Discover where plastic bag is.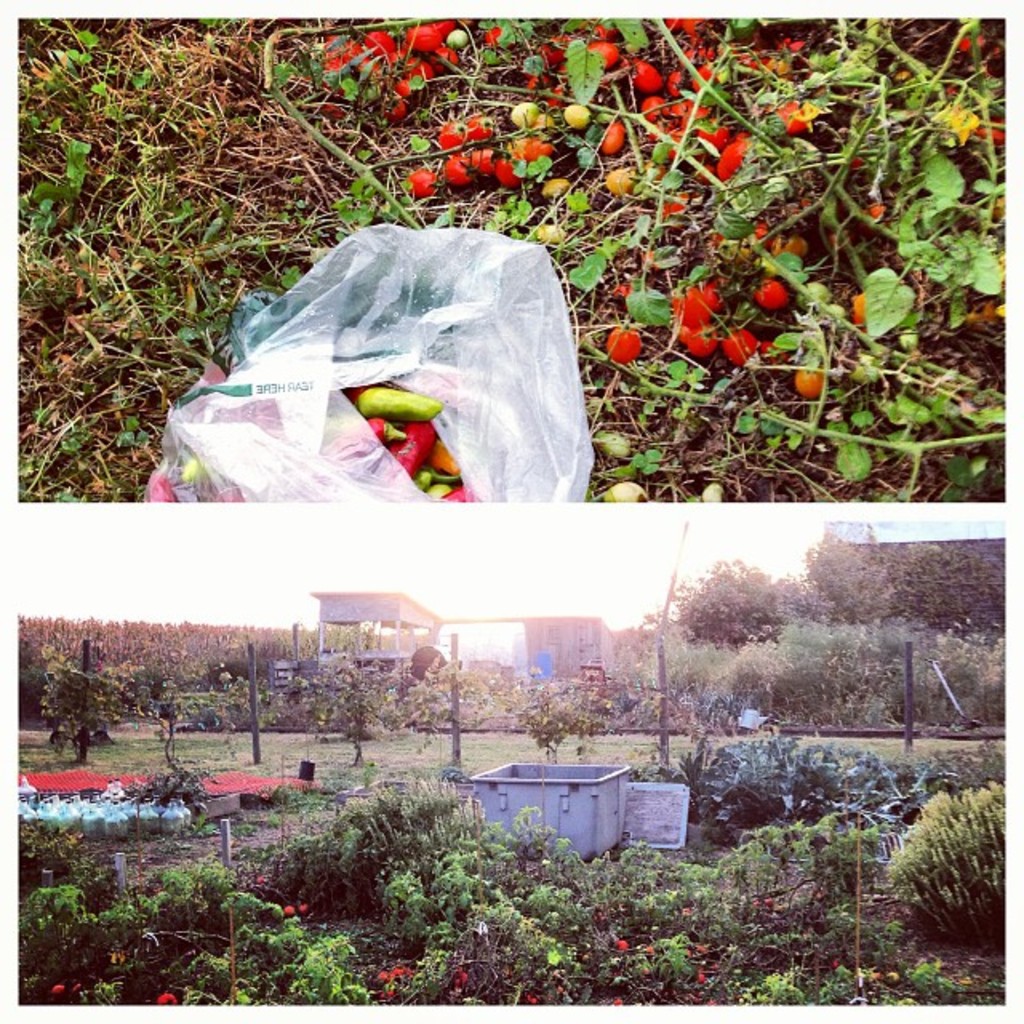
Discovered at <box>139,219,594,502</box>.
